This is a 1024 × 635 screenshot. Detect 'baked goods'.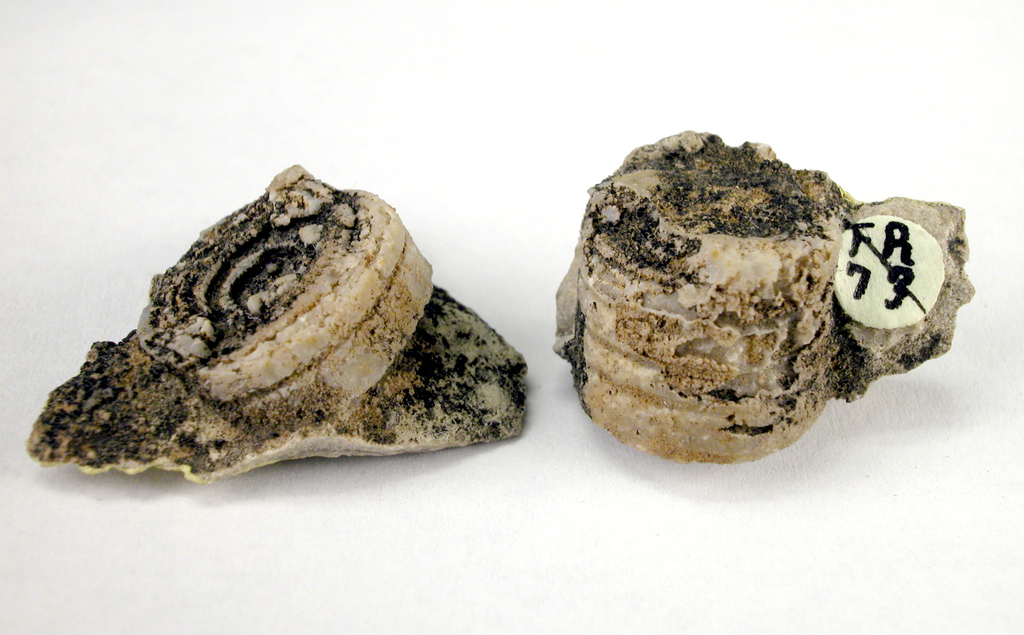
crop(24, 161, 529, 490).
